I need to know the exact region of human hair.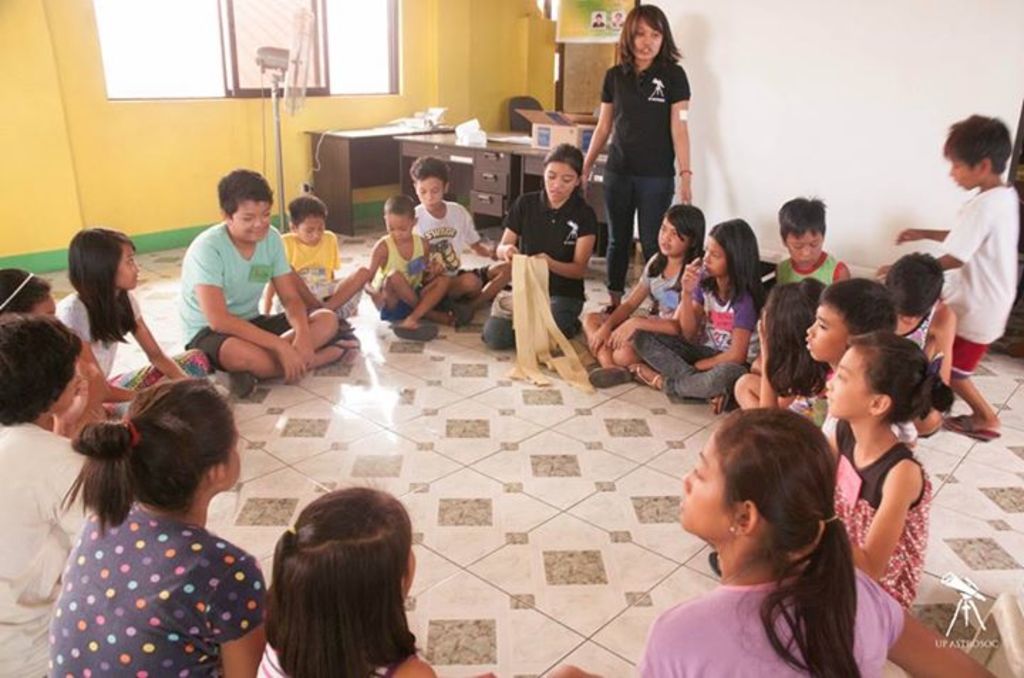
Region: bbox=(262, 485, 418, 677).
